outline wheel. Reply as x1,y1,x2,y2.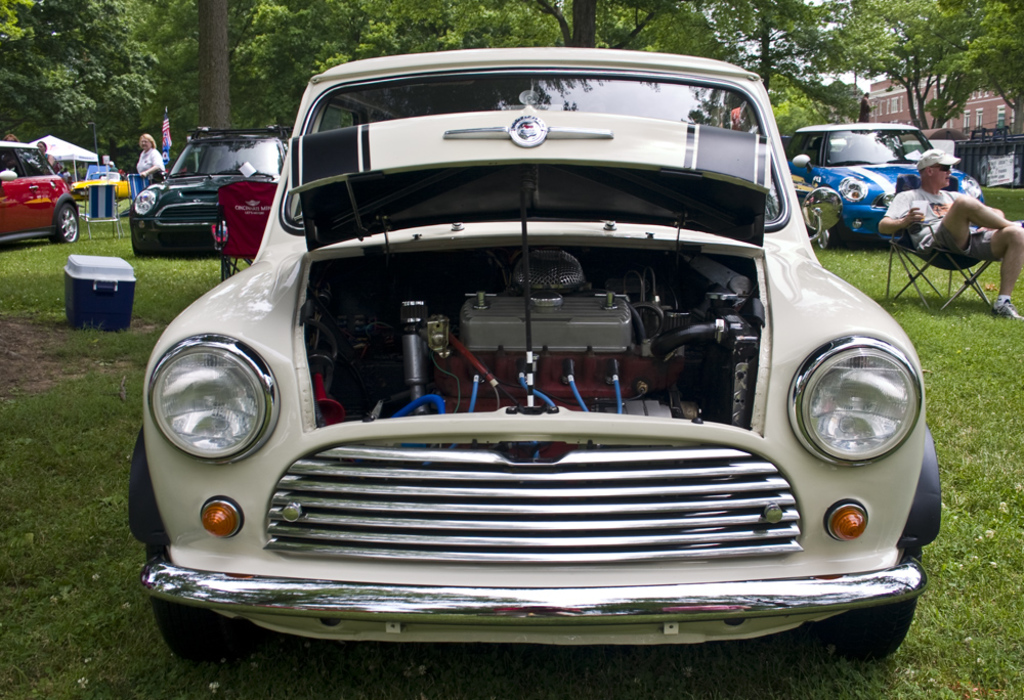
147,539,249,662.
